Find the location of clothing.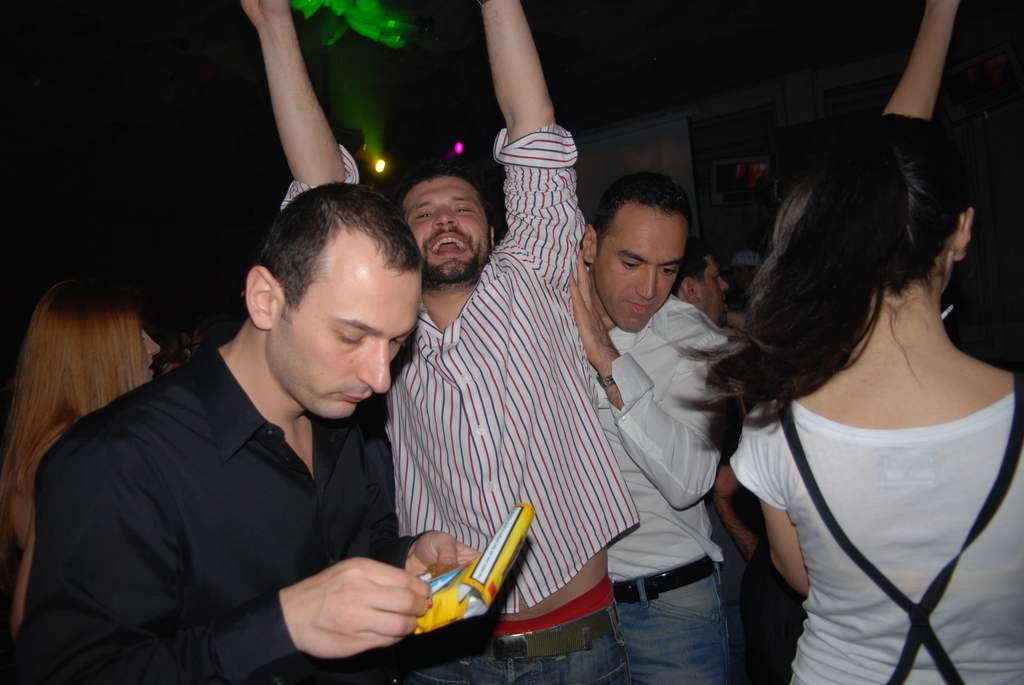
Location: crop(31, 289, 457, 680).
